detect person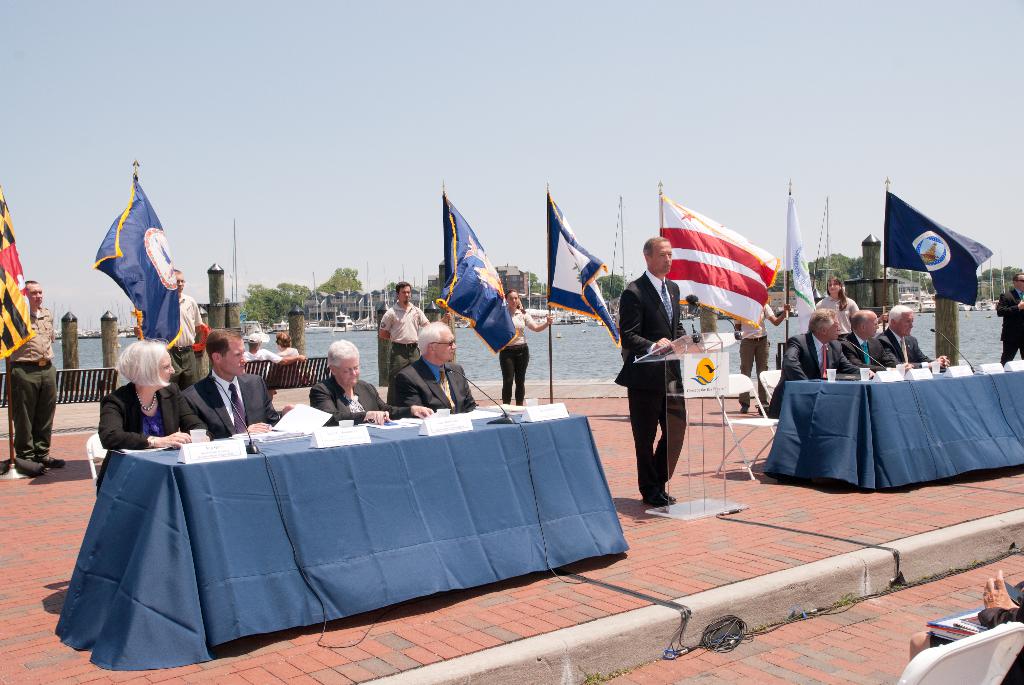
241/333/304/379
